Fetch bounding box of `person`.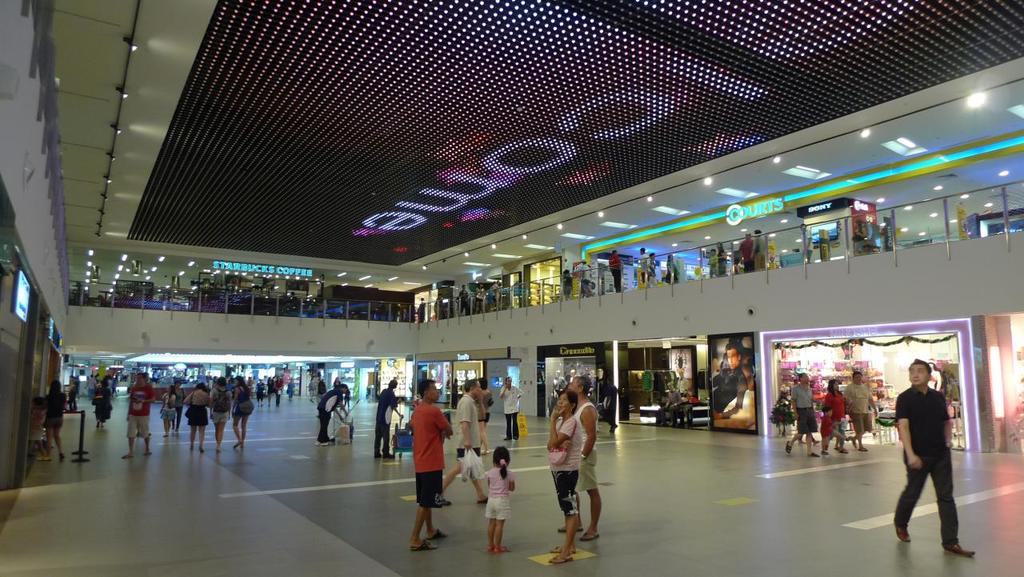
Bbox: x1=318, y1=379, x2=351, y2=444.
